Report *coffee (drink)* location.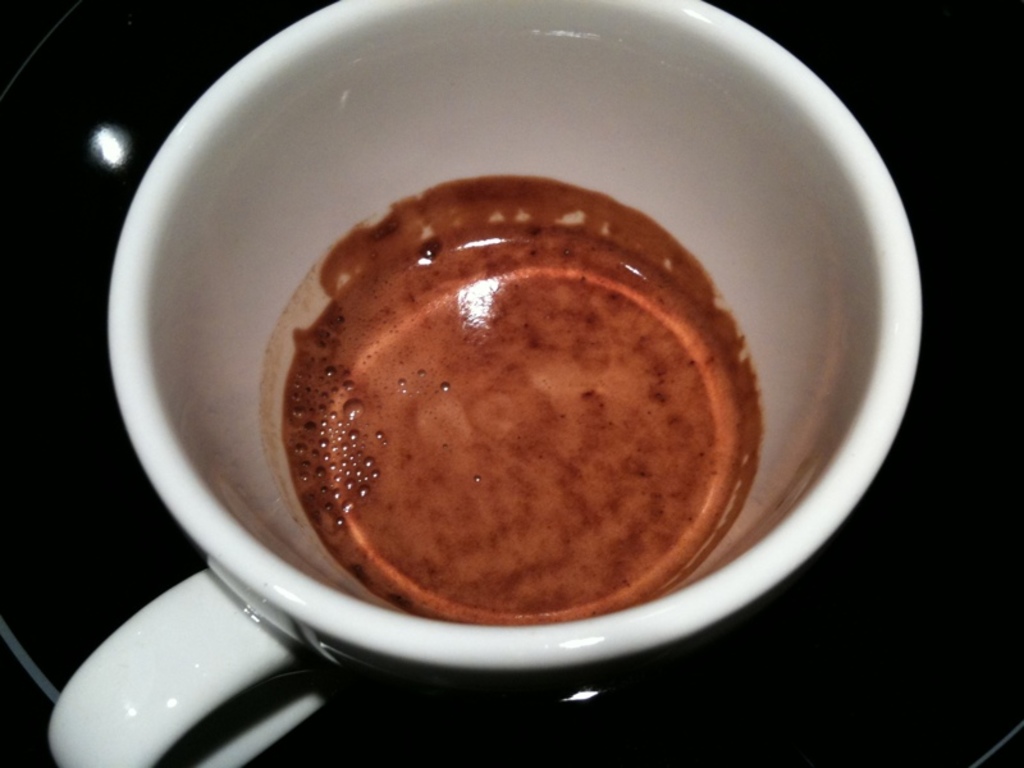
Report: [x1=284, y1=202, x2=760, y2=617].
